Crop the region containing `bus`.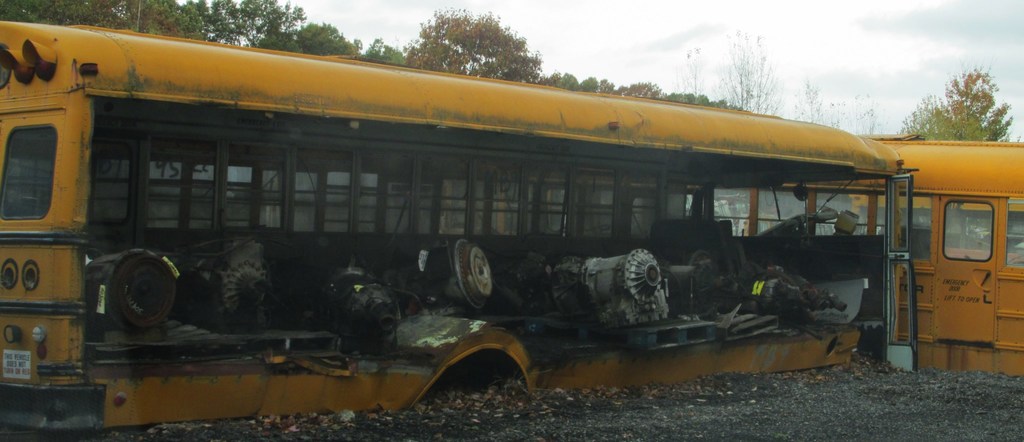
Crop region: [left=779, top=138, right=1023, bottom=376].
